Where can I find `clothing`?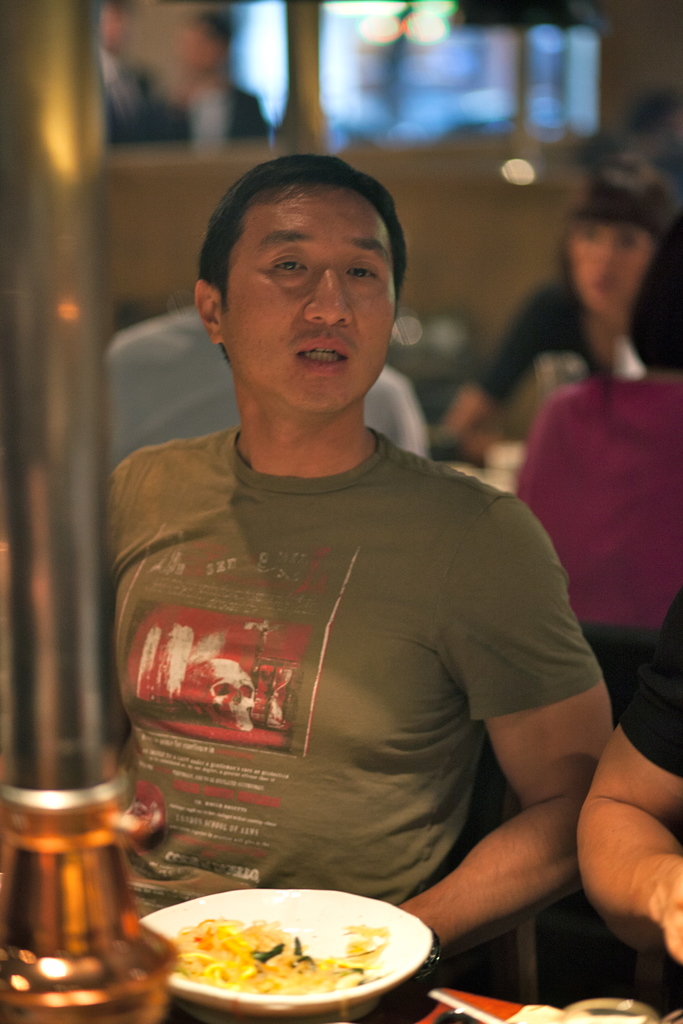
You can find it at {"x1": 93, "y1": 373, "x2": 570, "y2": 965}.
